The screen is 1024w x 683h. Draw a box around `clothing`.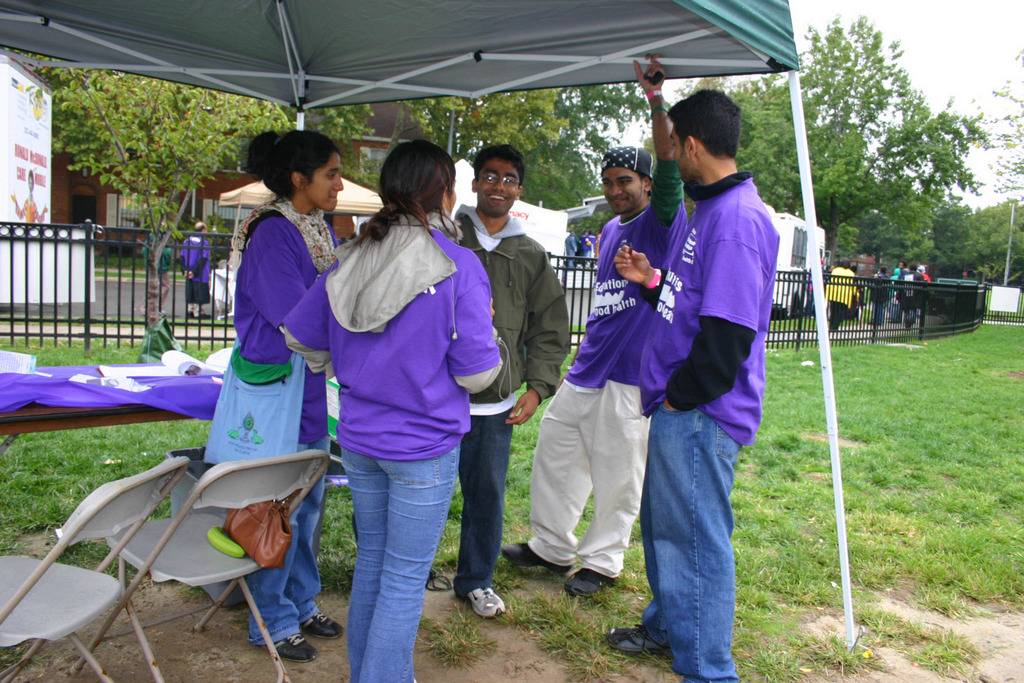
x1=530 y1=146 x2=671 y2=573.
